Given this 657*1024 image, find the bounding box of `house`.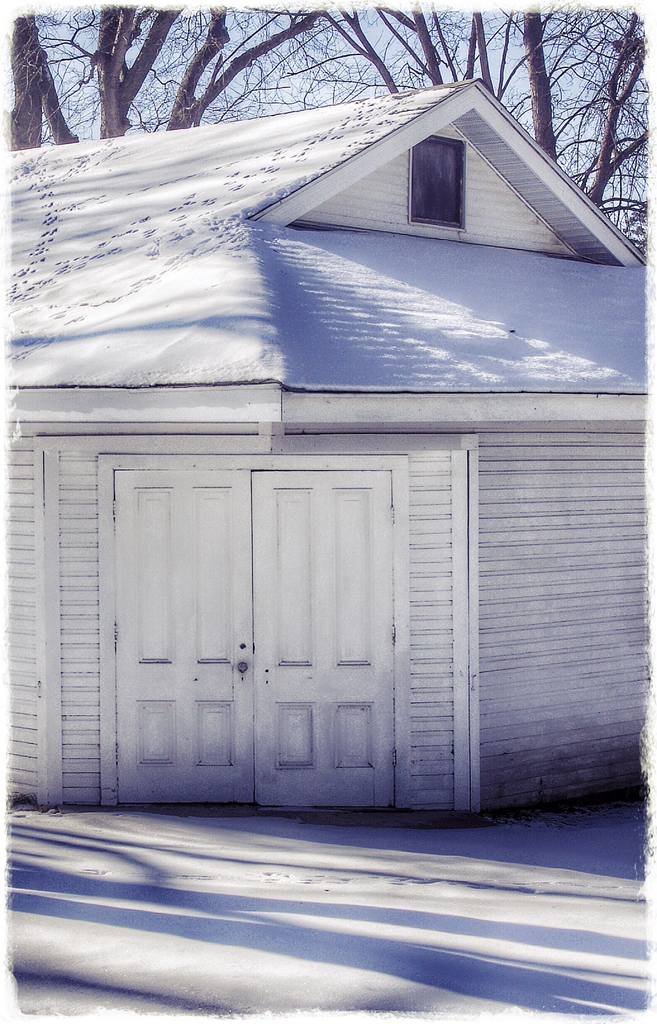
[x1=20, y1=109, x2=633, y2=836].
